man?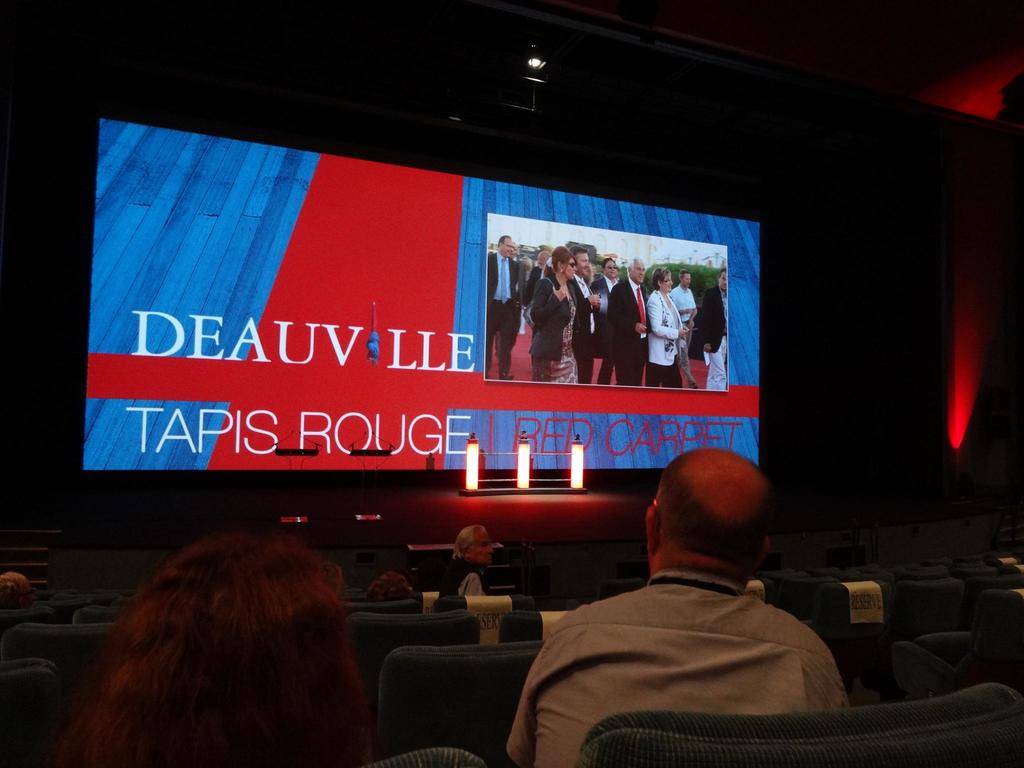
697, 268, 733, 393
